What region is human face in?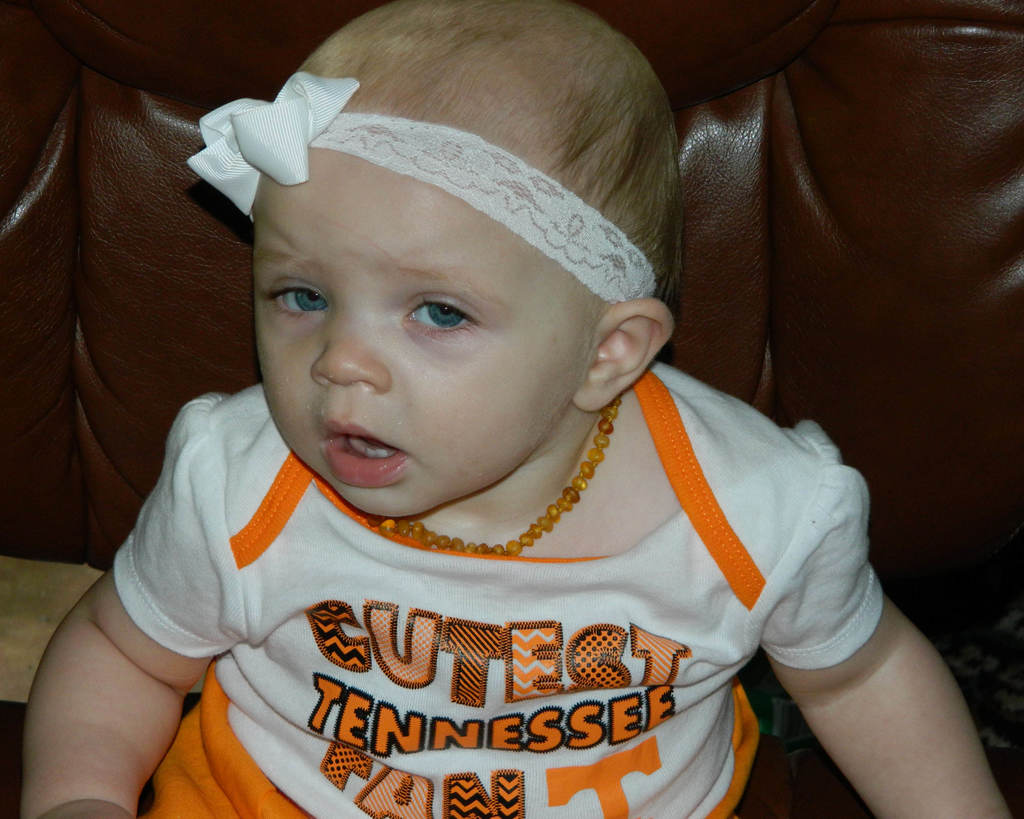
{"left": 252, "top": 156, "right": 584, "bottom": 513}.
